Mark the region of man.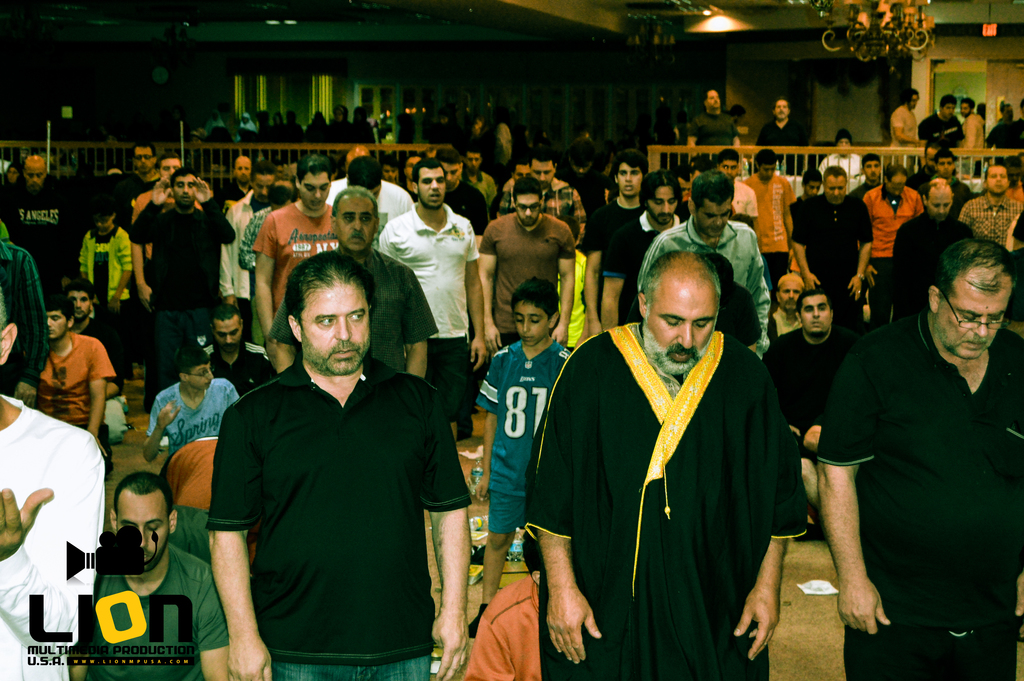
Region: bbox=(819, 129, 863, 178).
